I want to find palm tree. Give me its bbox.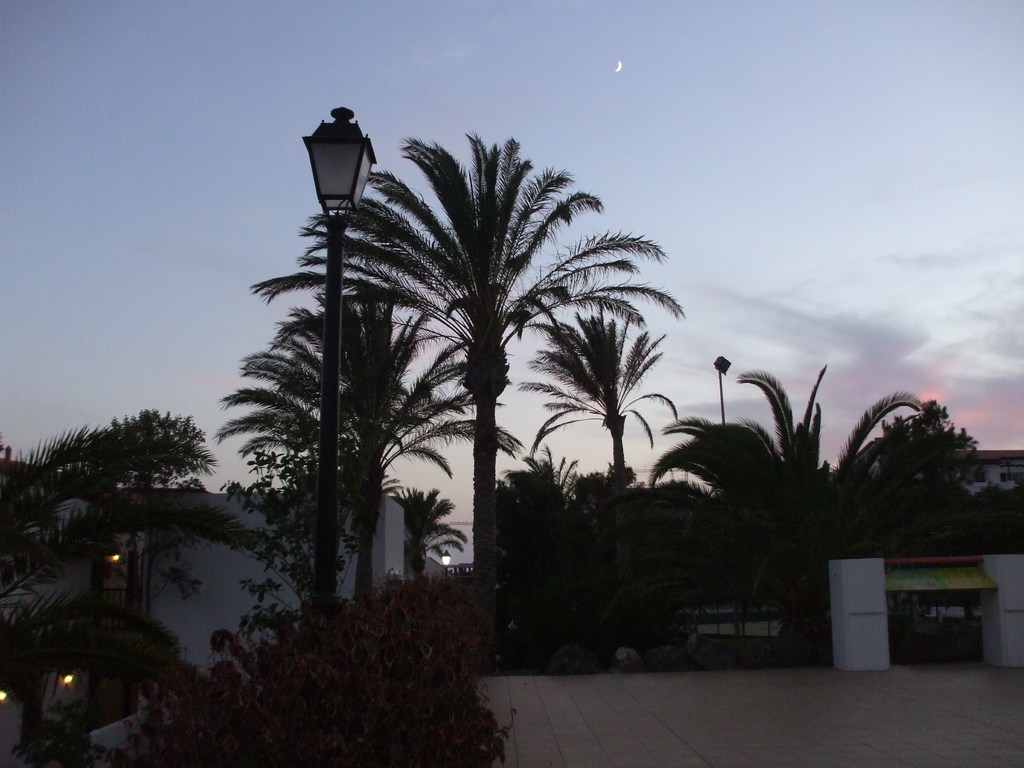
bbox(289, 306, 497, 607).
